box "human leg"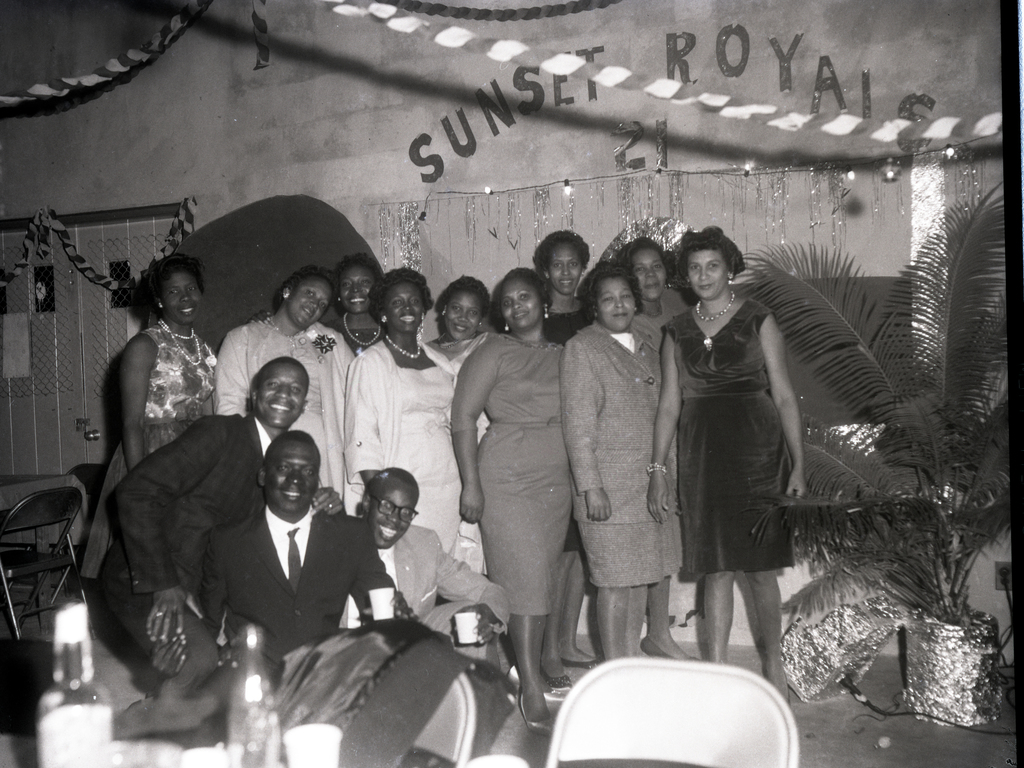
bbox=[338, 628, 461, 767]
